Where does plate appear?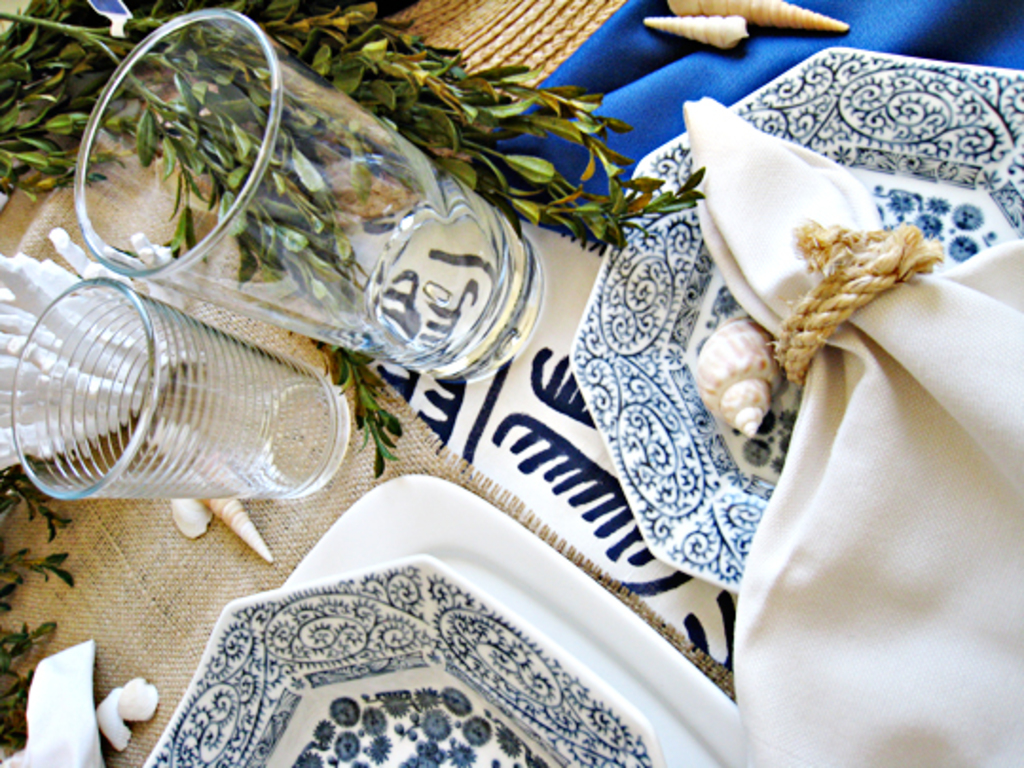
Appears at {"left": 142, "top": 550, "right": 658, "bottom": 766}.
